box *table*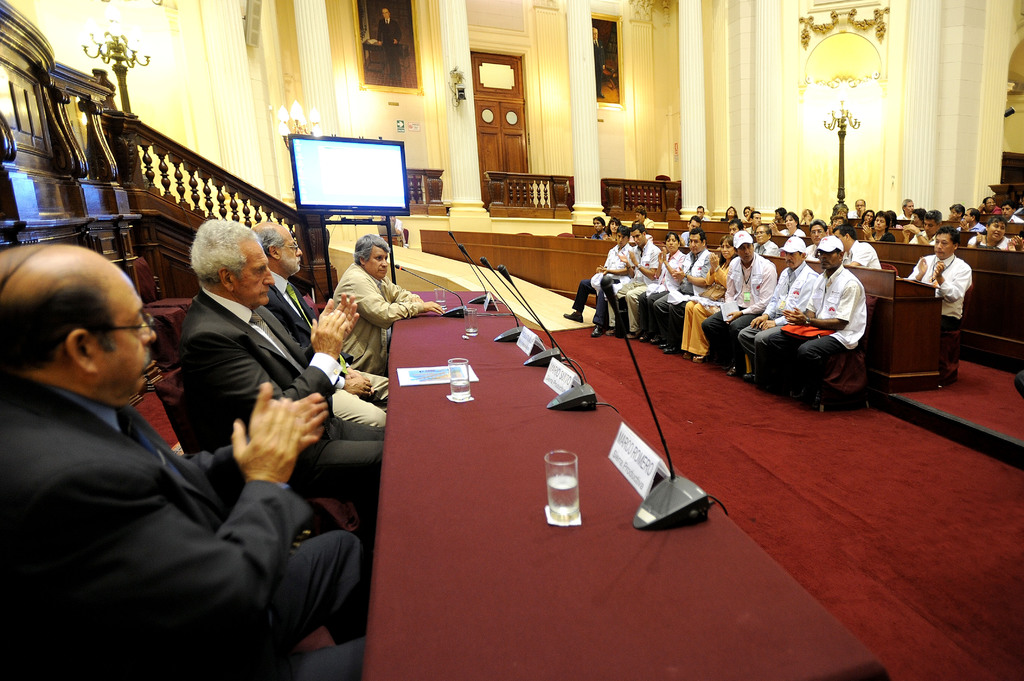
<box>416,229,616,296</box>
